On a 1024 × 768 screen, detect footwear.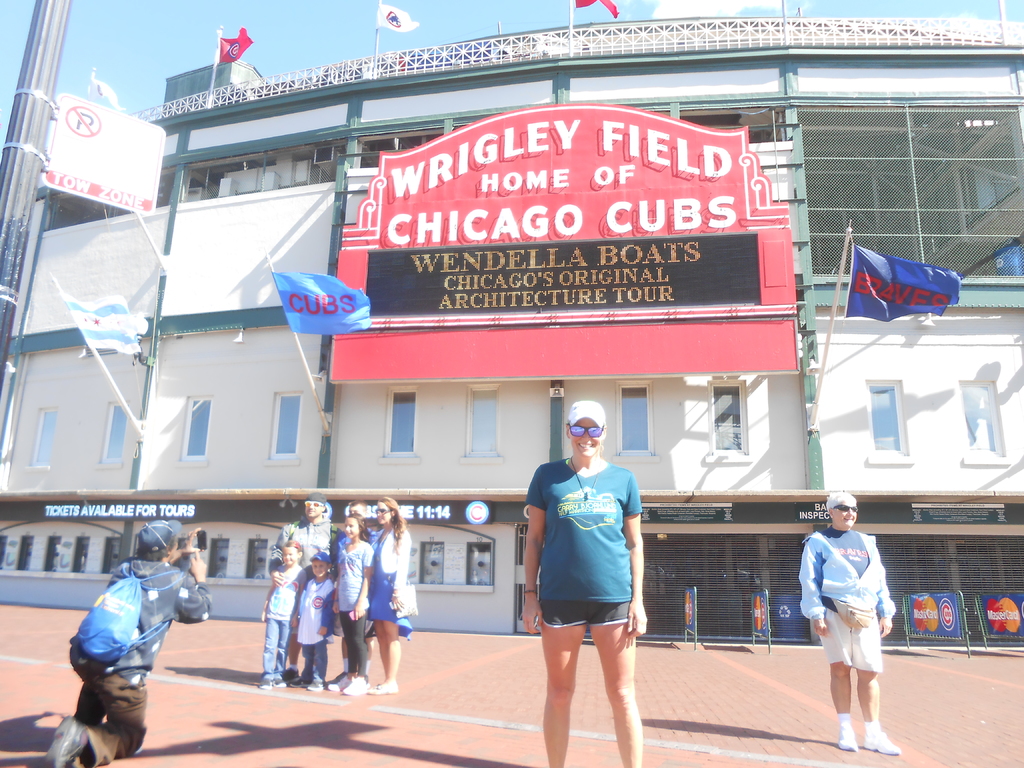
detection(309, 680, 322, 694).
